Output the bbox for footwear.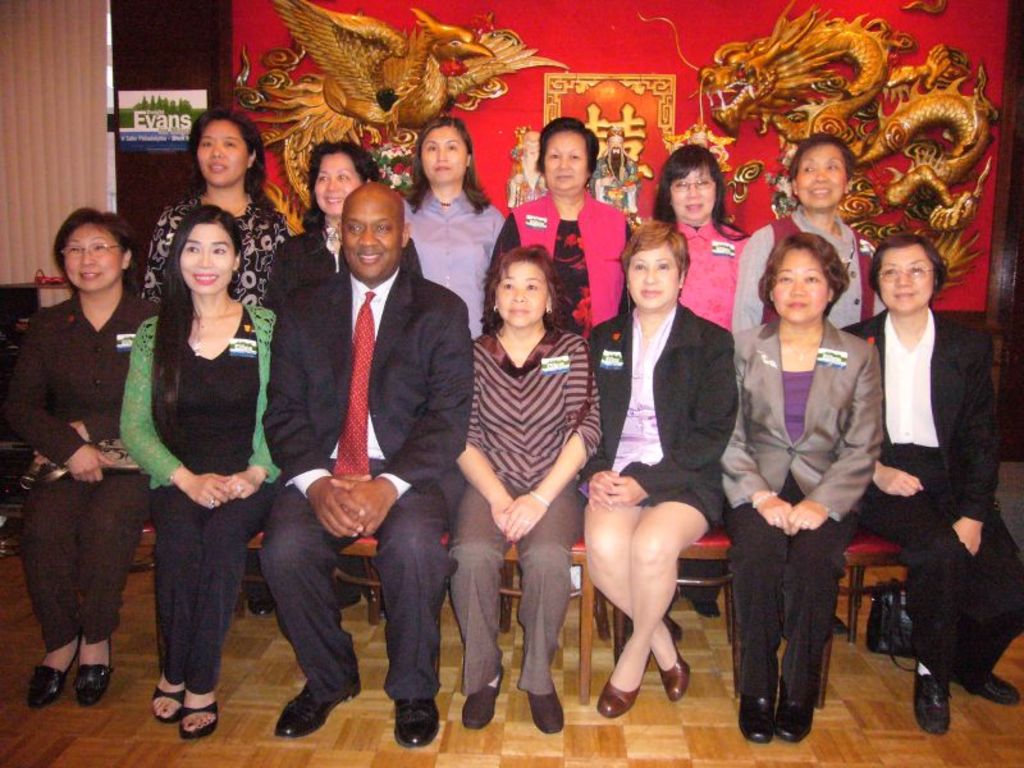
BBox(598, 635, 654, 726).
